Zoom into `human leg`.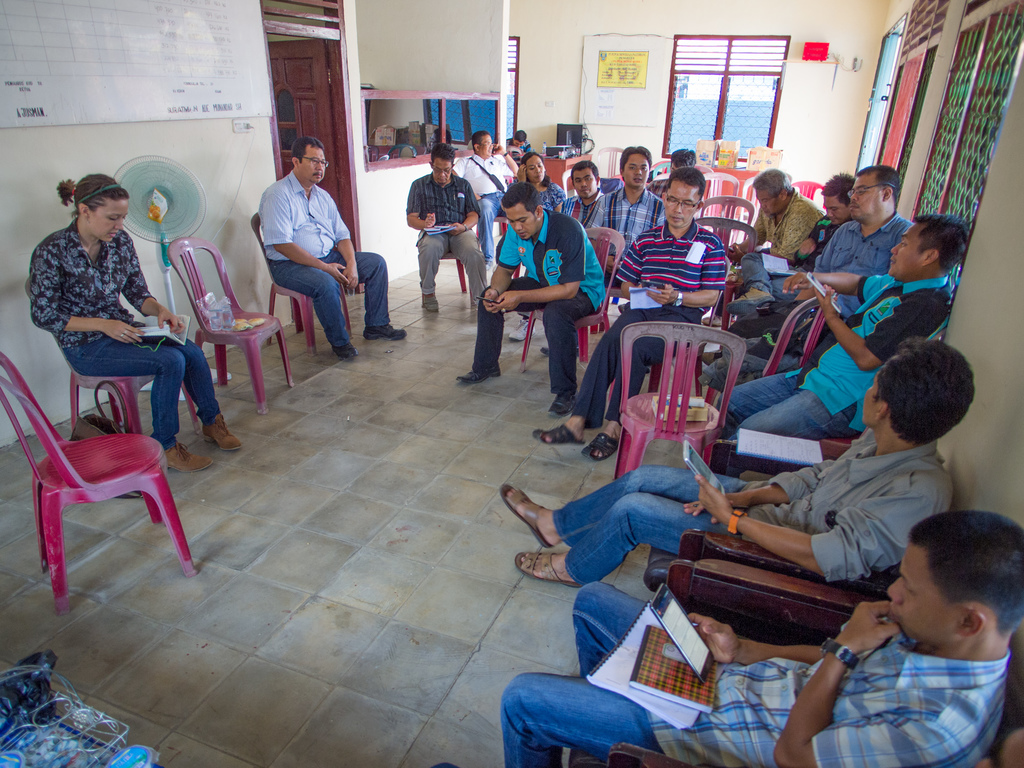
Zoom target: (left=541, top=286, right=593, bottom=417).
